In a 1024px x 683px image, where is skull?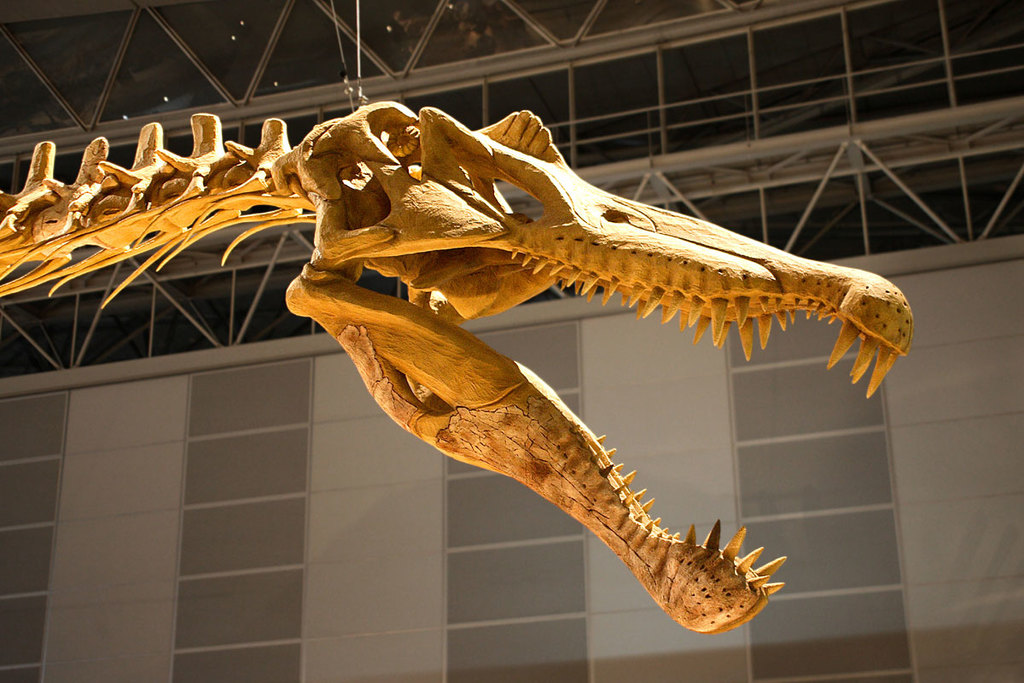
pyautogui.locateOnScreen(196, 97, 865, 619).
